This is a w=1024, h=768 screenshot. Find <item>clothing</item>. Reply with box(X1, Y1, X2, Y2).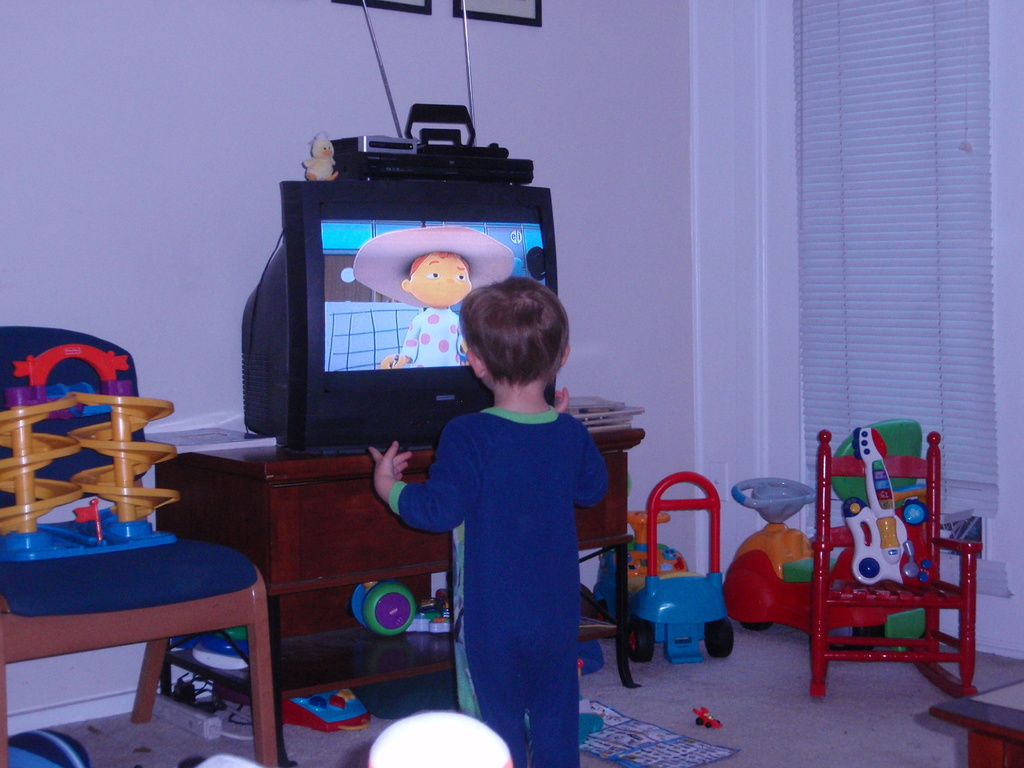
box(396, 306, 469, 367).
